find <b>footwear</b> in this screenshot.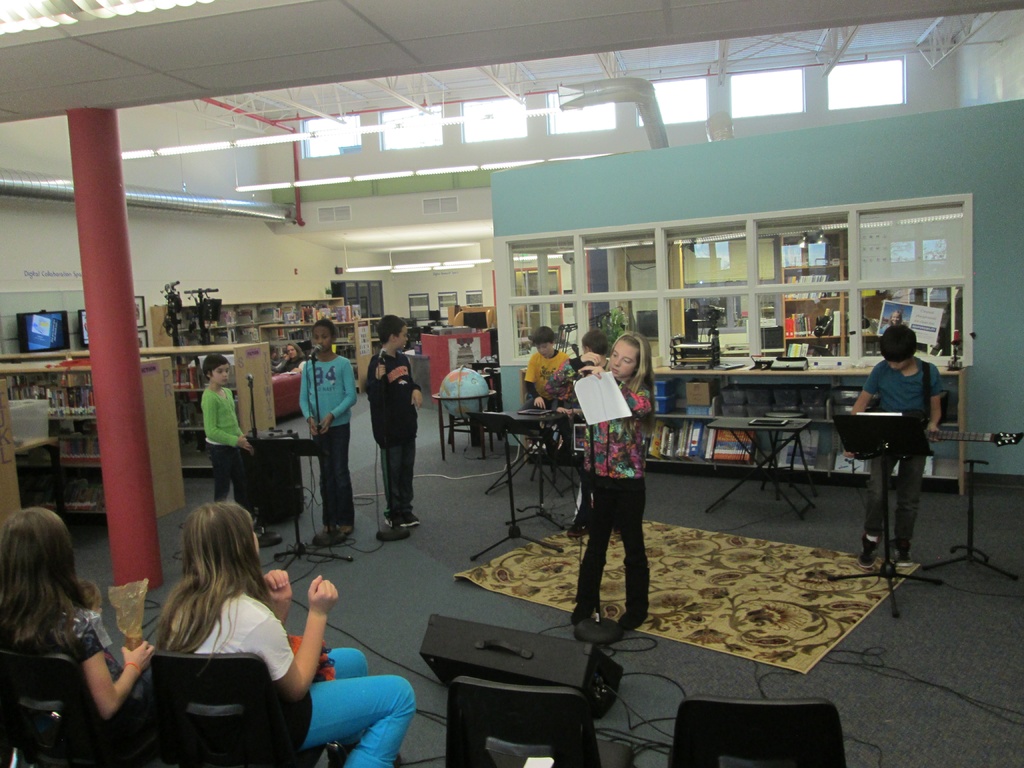
The bounding box for <b>footwear</b> is locate(572, 605, 598, 627).
